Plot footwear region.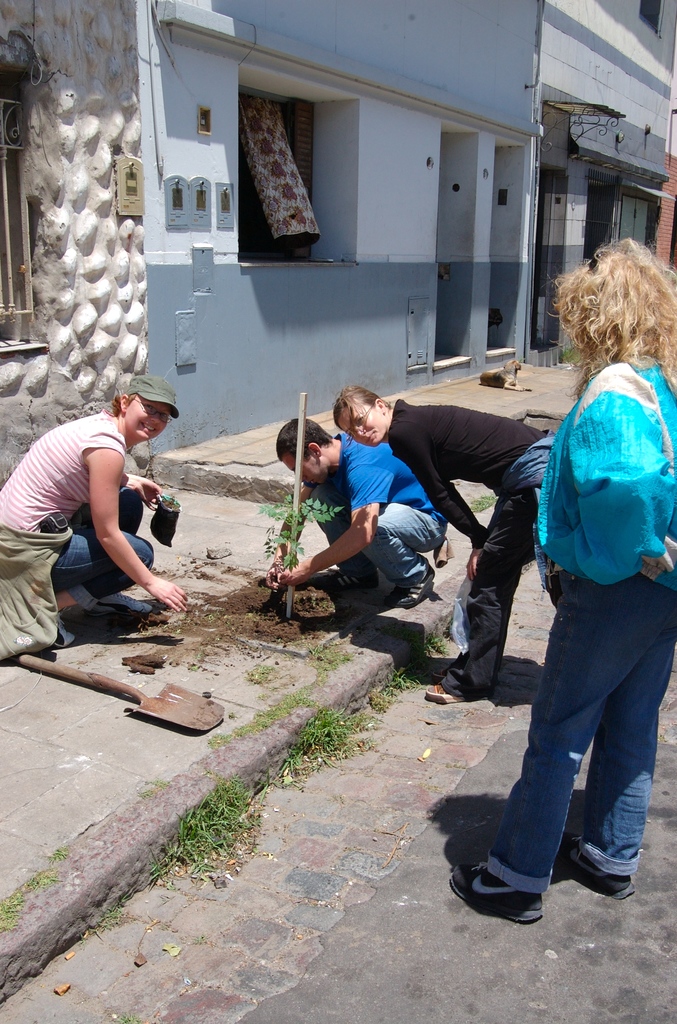
Plotted at (565,842,642,901).
